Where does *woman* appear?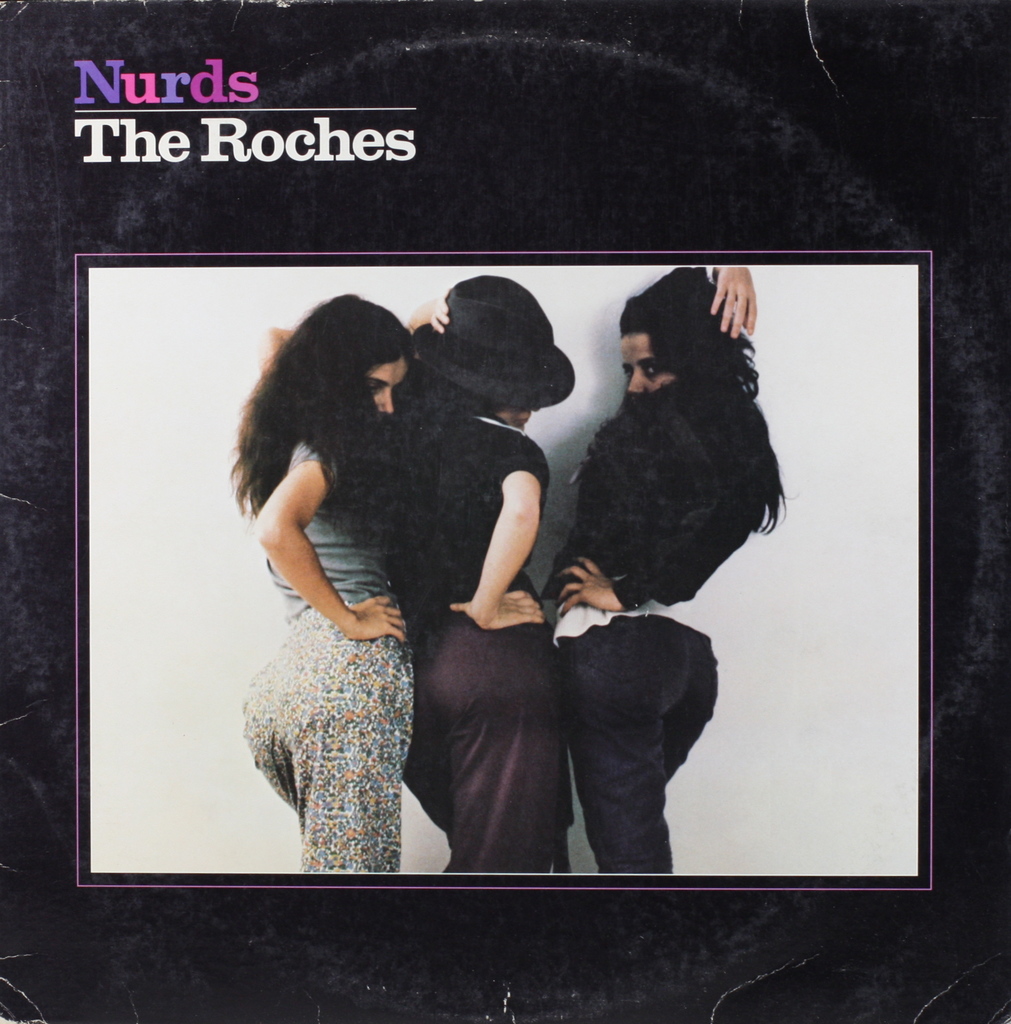
Appears at bbox(380, 268, 578, 868).
